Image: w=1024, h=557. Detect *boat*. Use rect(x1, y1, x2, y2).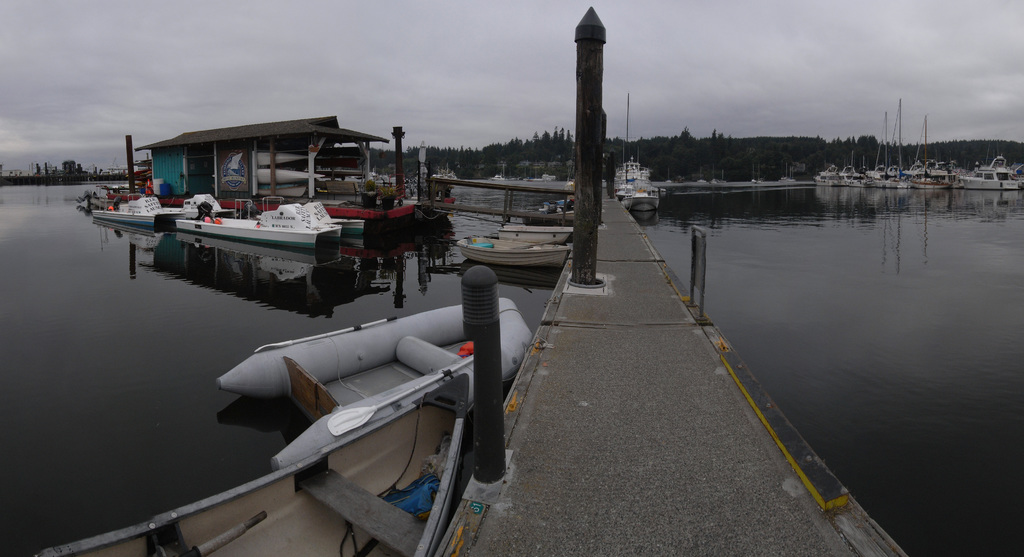
rect(25, 354, 480, 556).
